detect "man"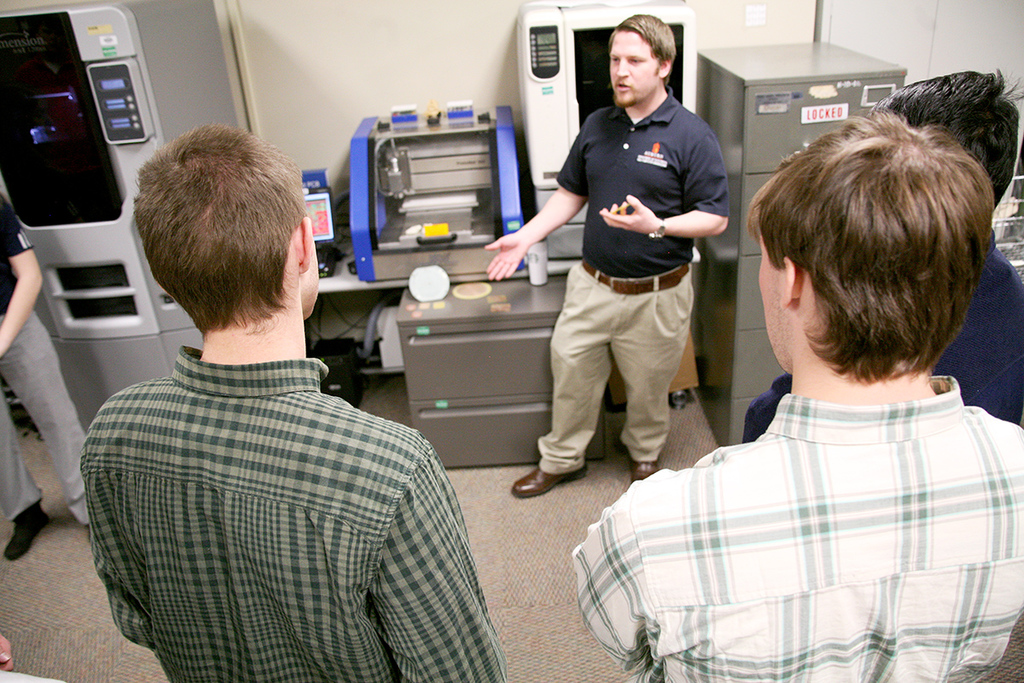
Rect(489, 13, 734, 493)
